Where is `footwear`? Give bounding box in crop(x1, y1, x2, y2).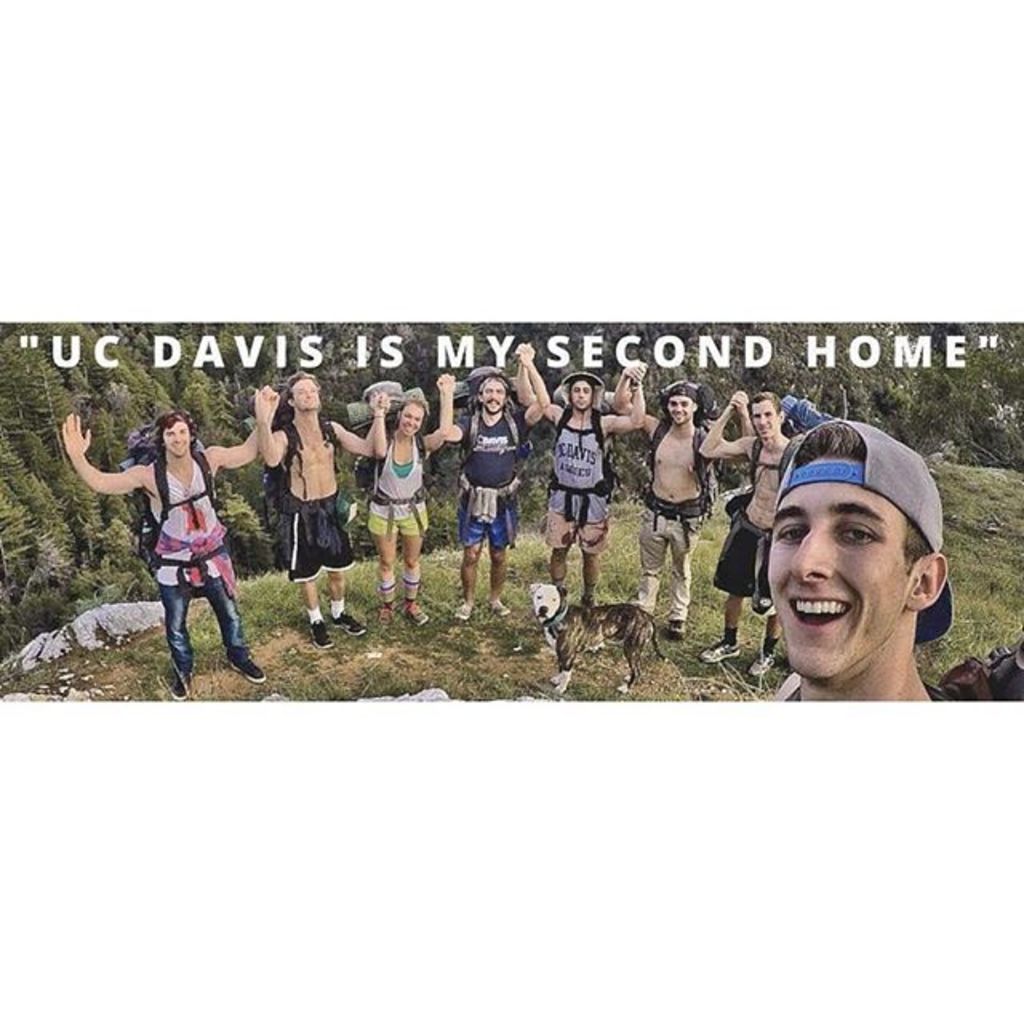
crop(686, 640, 736, 667).
